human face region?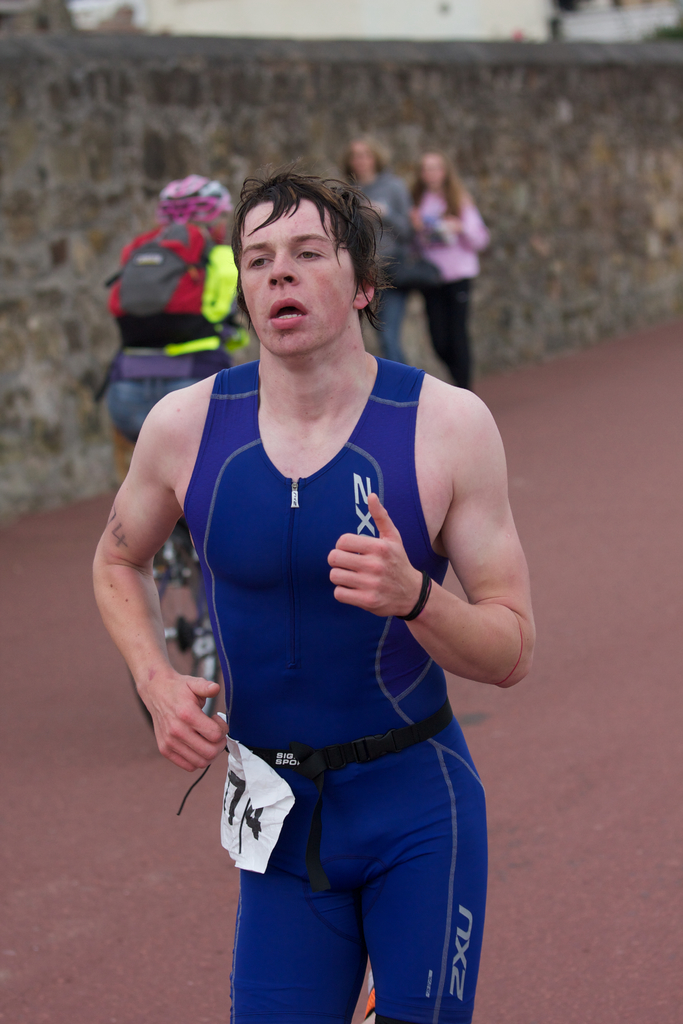
bbox=(345, 140, 380, 179)
